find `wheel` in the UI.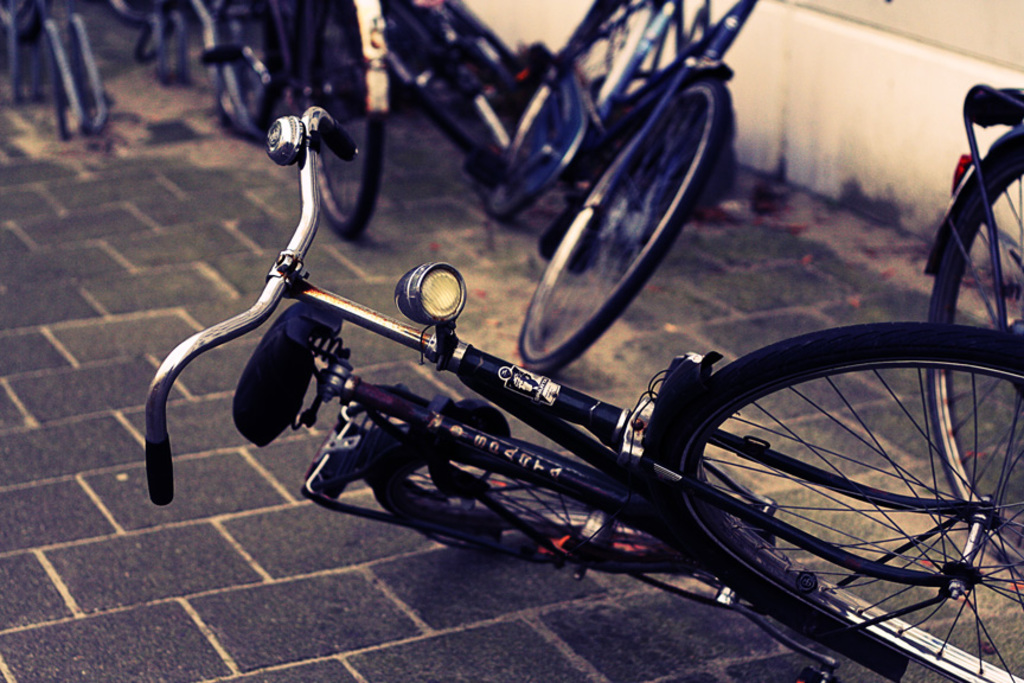
UI element at bbox=[203, 0, 294, 133].
